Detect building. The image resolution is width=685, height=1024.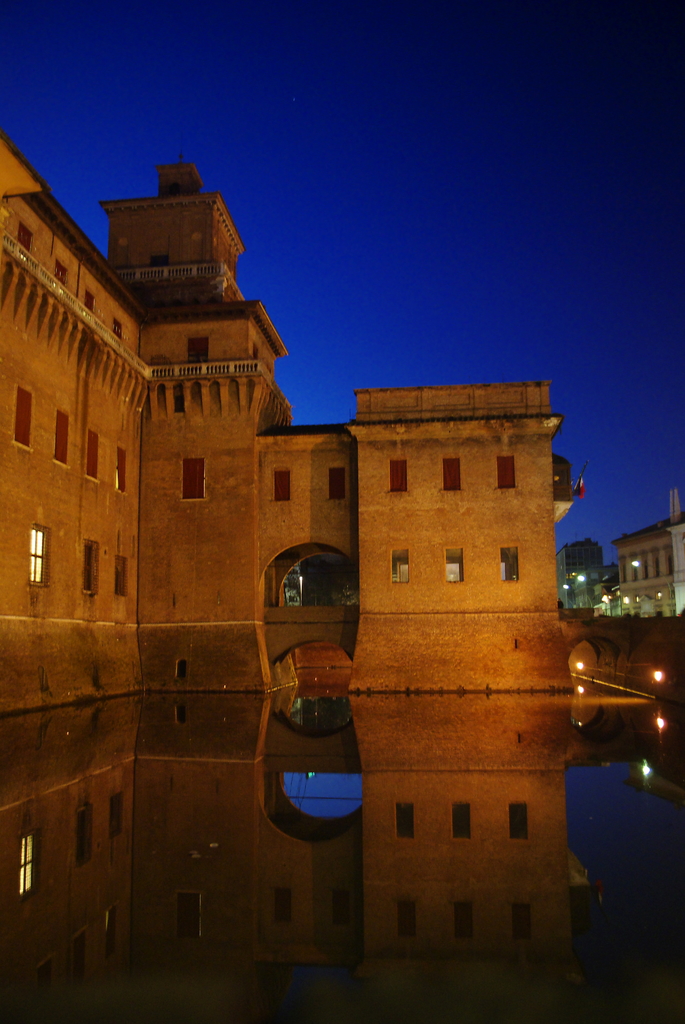
box=[608, 498, 684, 615].
